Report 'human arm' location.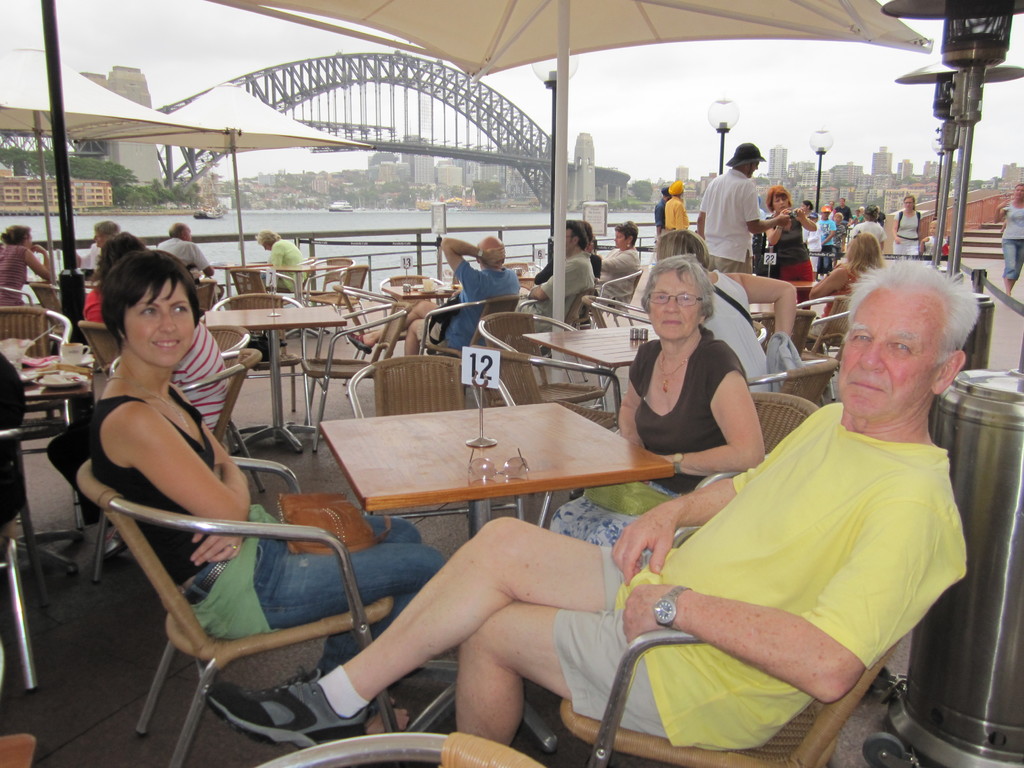
Report: Rect(613, 356, 645, 449).
